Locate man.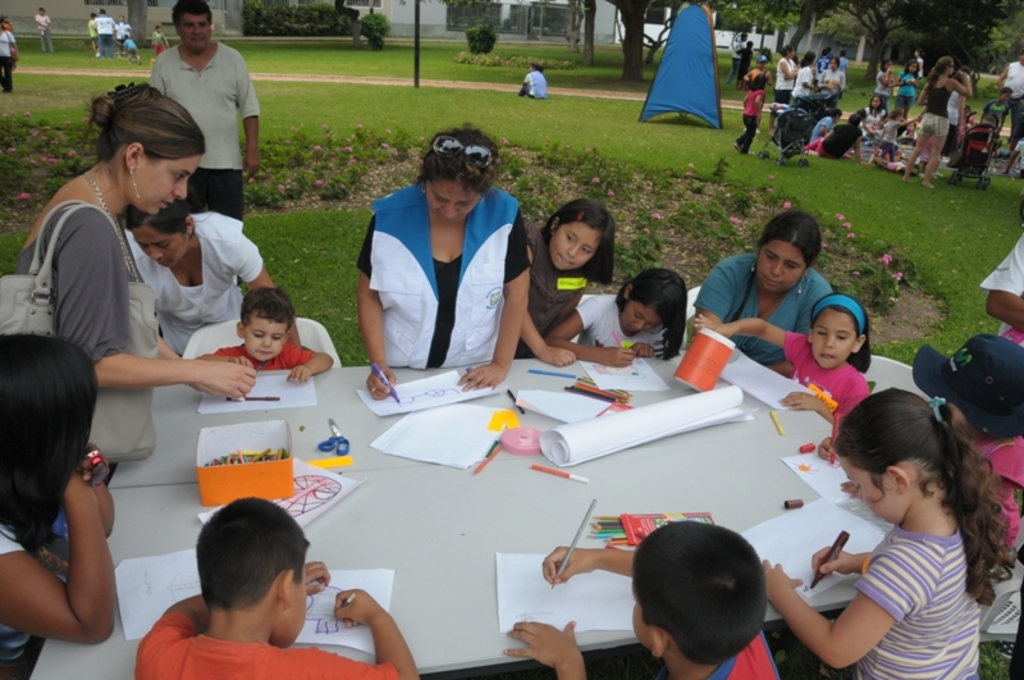
Bounding box: crop(147, 0, 261, 222).
